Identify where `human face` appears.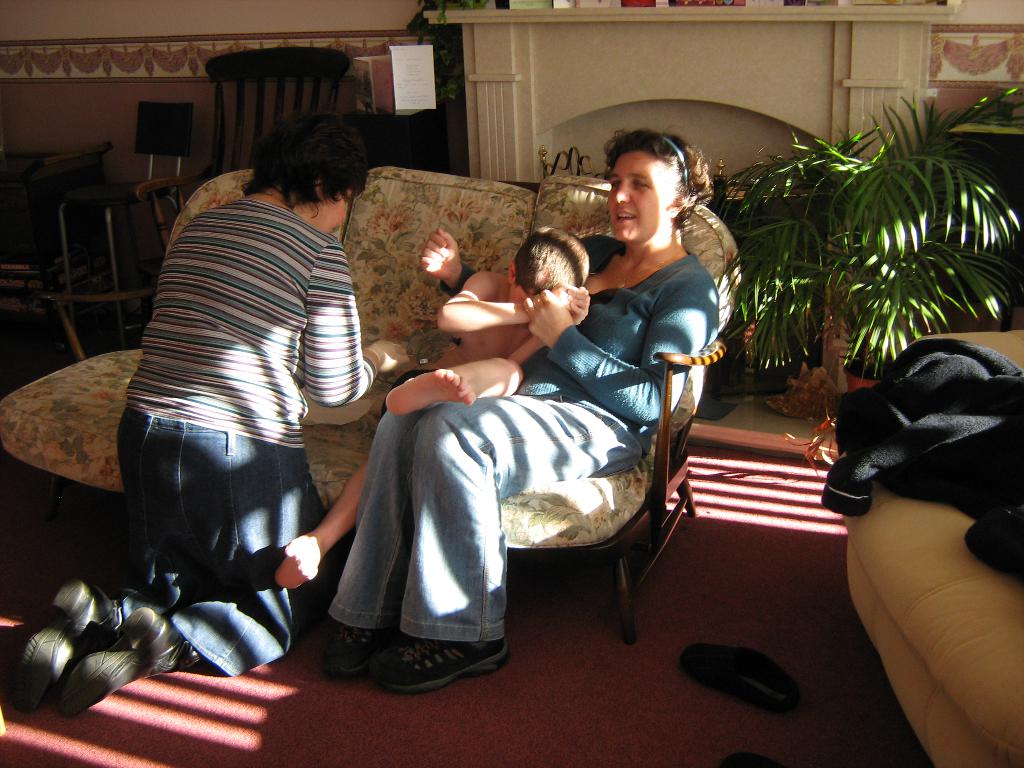
Appears at [511,277,532,308].
